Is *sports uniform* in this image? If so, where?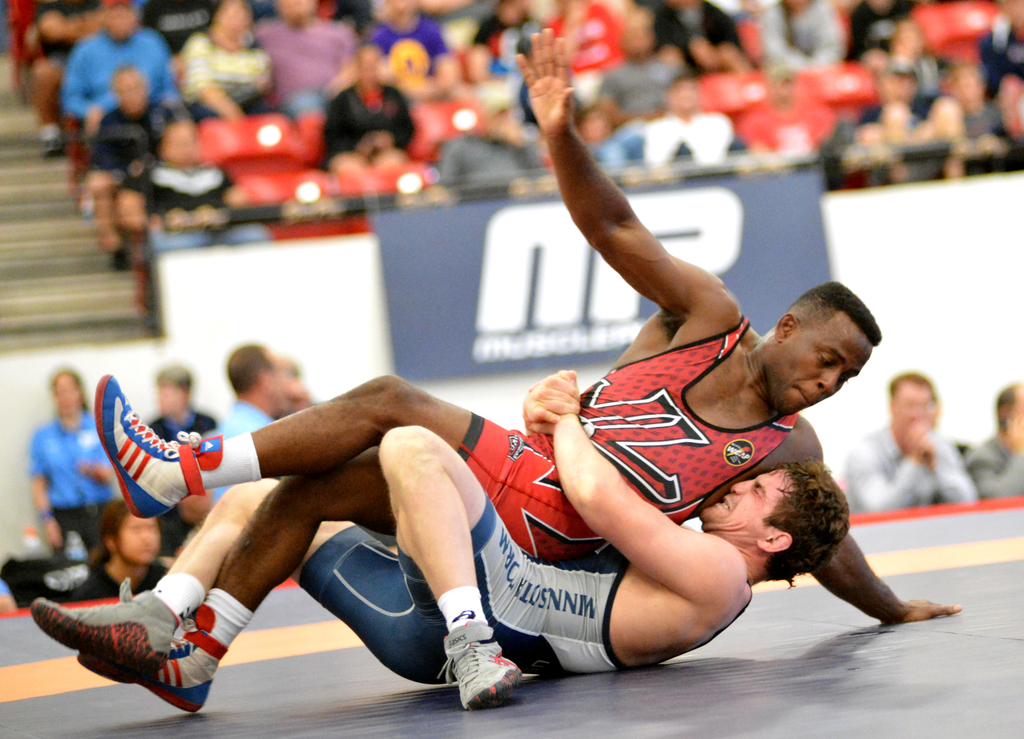
Yes, at 442 310 806 562.
